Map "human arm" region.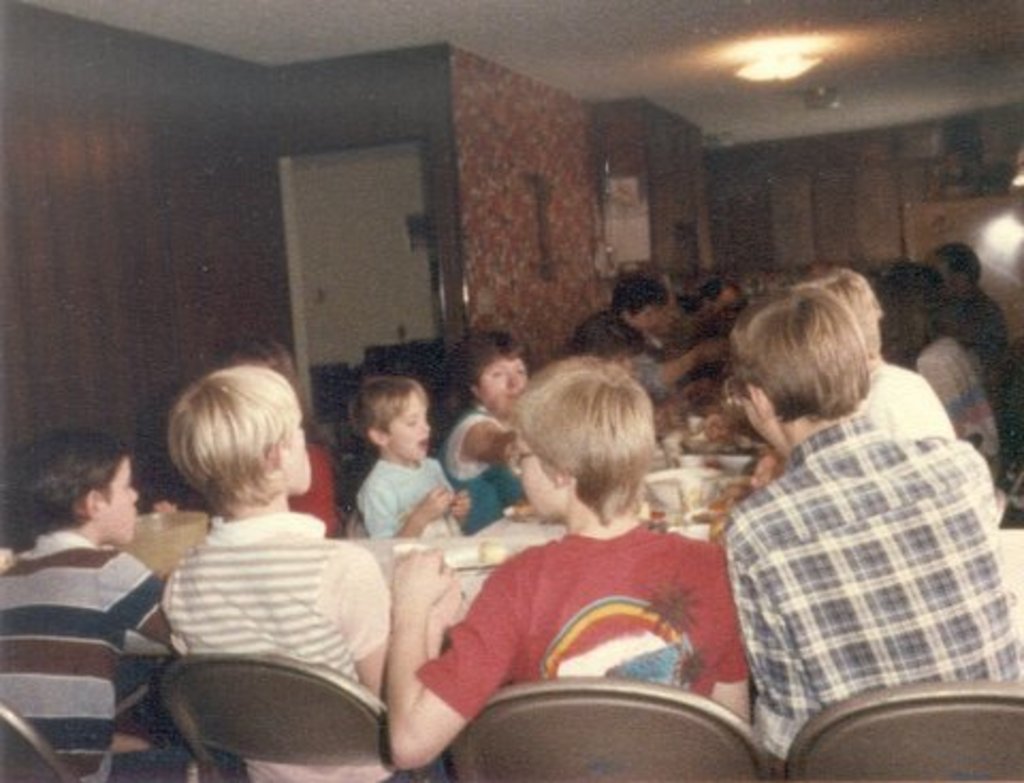
Mapped to pyautogui.locateOnScreen(962, 309, 992, 350).
